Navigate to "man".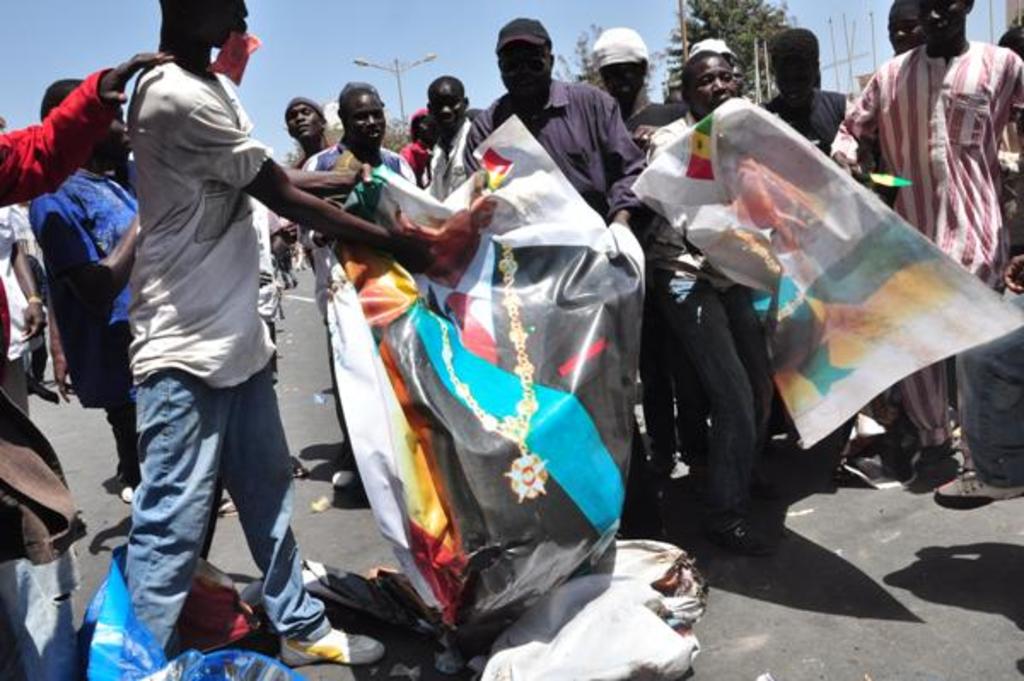
Navigation target: 416,79,492,196.
